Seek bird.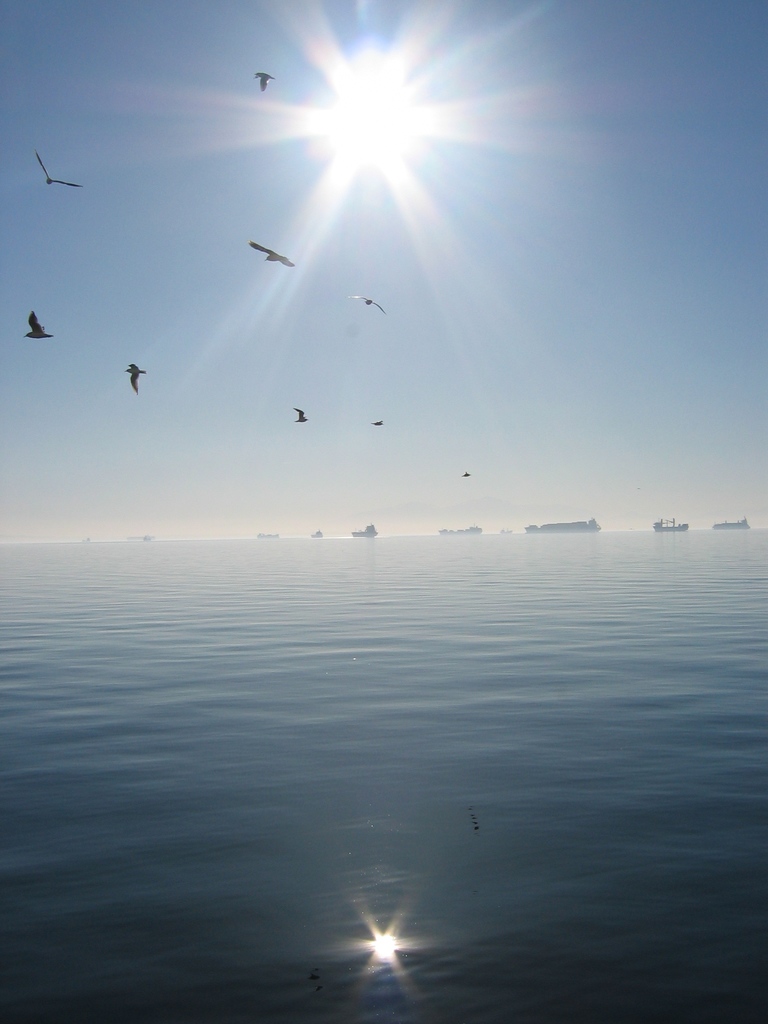
347, 291, 387, 314.
